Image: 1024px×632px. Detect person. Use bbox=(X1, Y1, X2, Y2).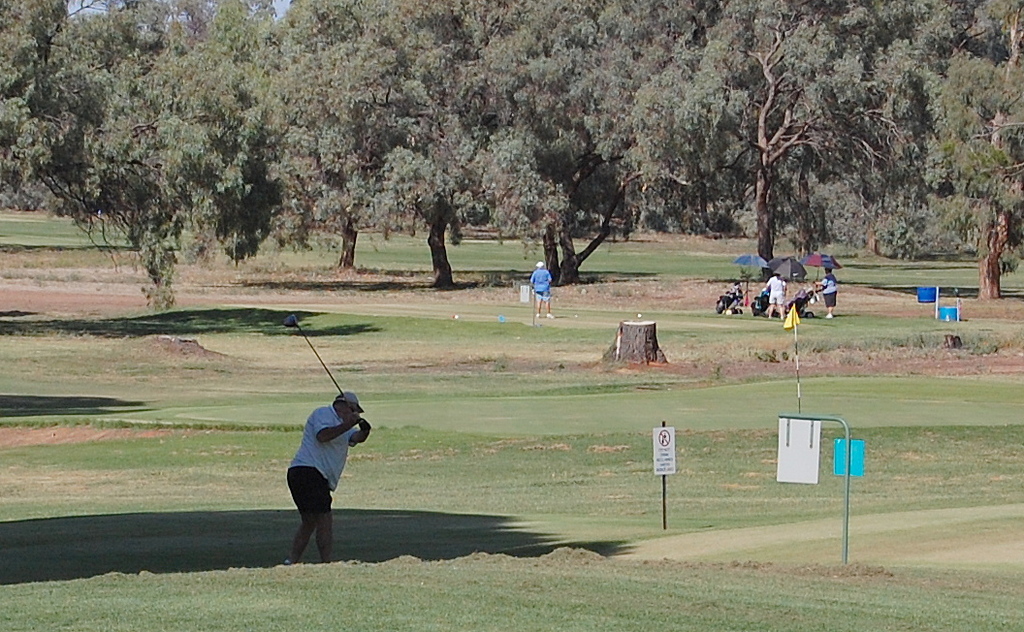
bbox=(272, 372, 361, 567).
